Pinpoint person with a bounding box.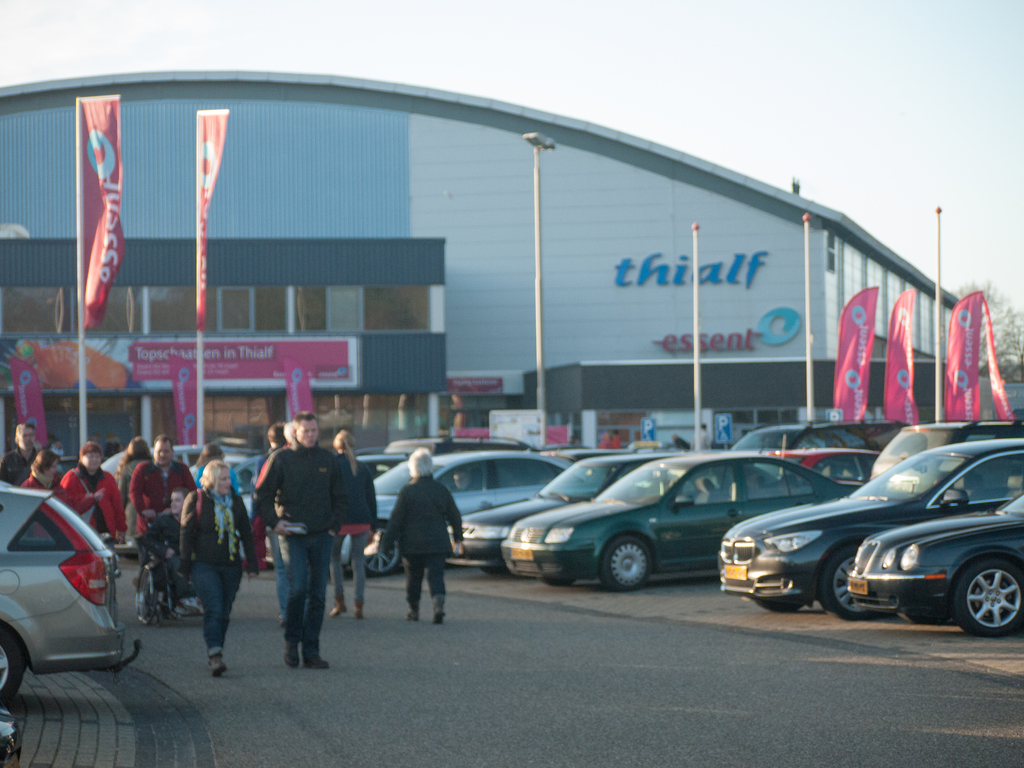
[x1=116, y1=435, x2=149, y2=518].
